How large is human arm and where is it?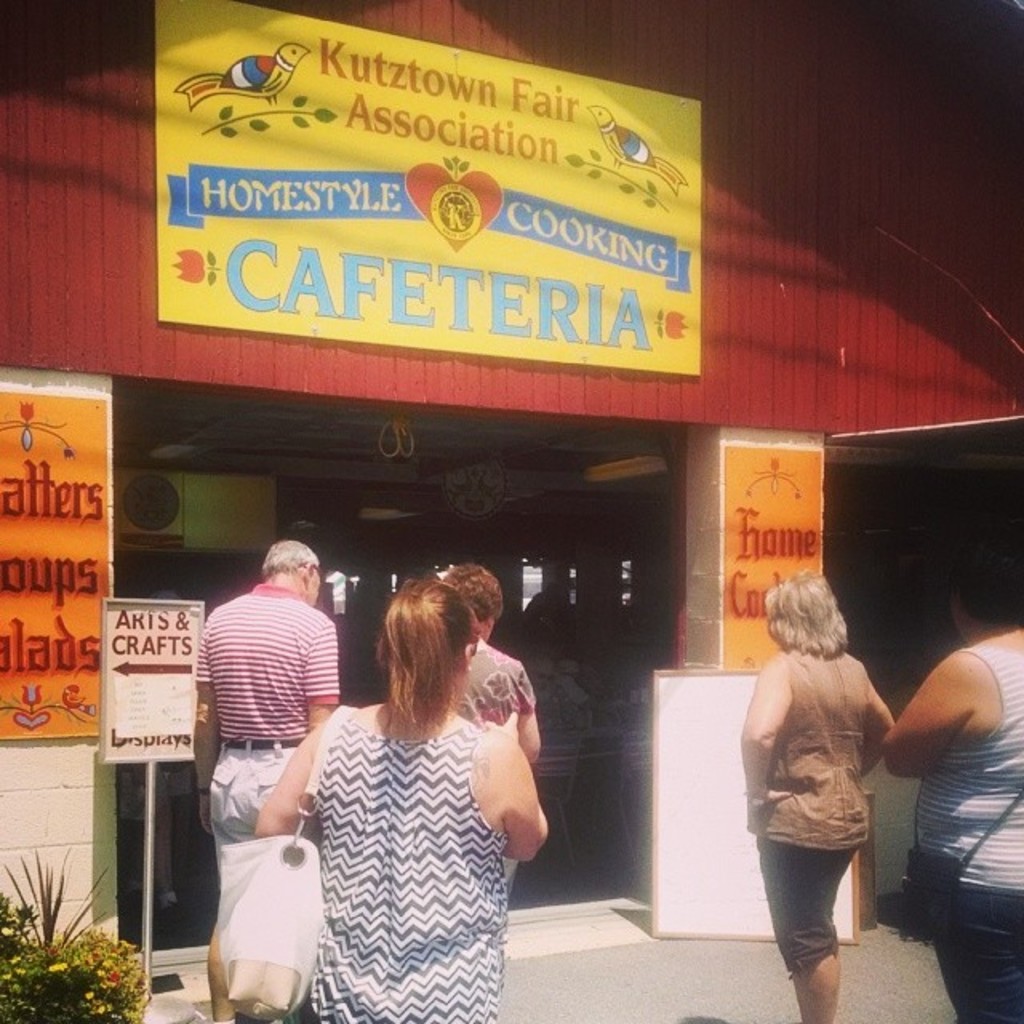
Bounding box: (left=512, top=654, right=550, bottom=773).
